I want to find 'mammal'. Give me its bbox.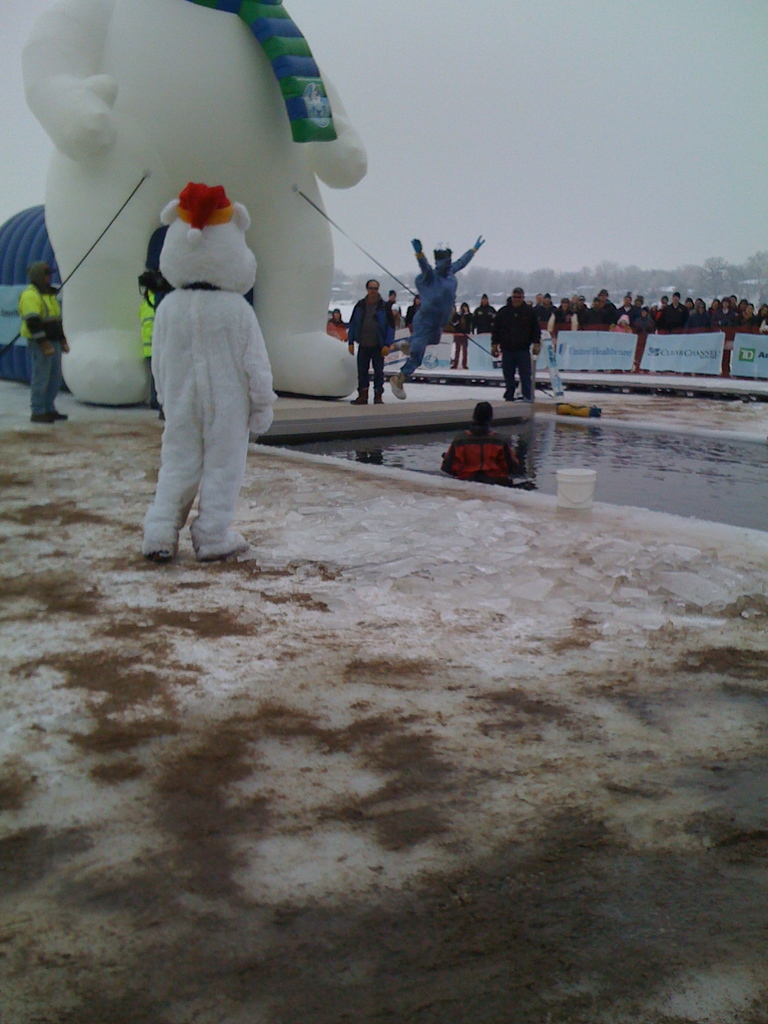
BBox(492, 285, 540, 402).
